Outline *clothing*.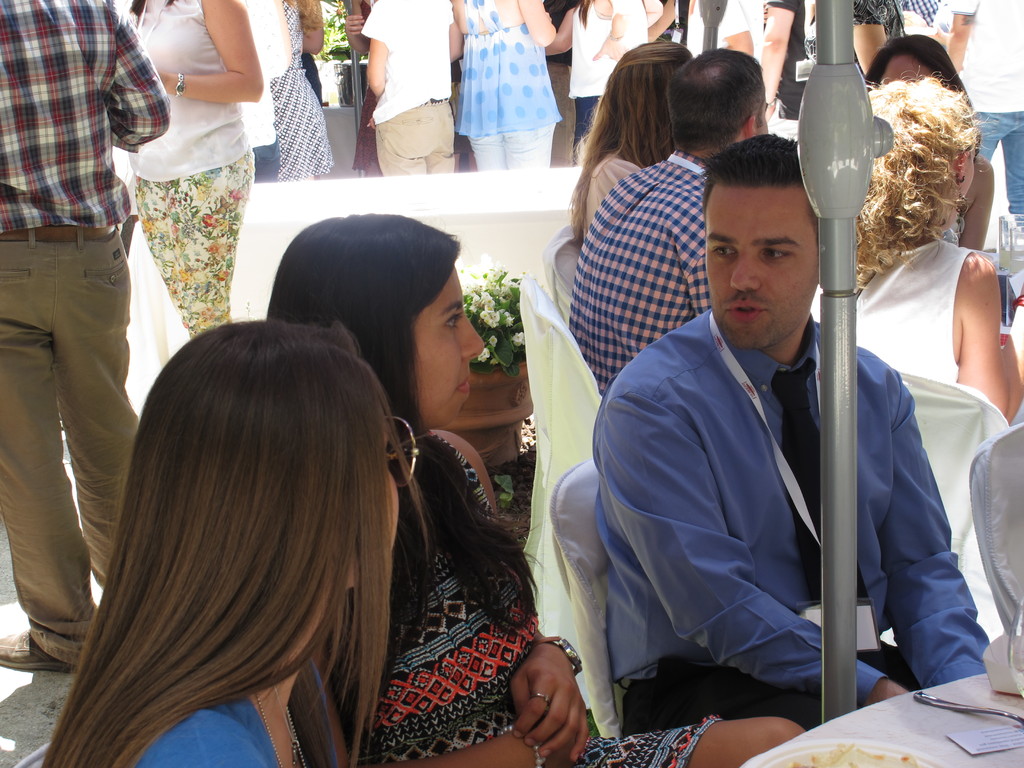
Outline: {"left": 566, "top": 154, "right": 720, "bottom": 401}.
